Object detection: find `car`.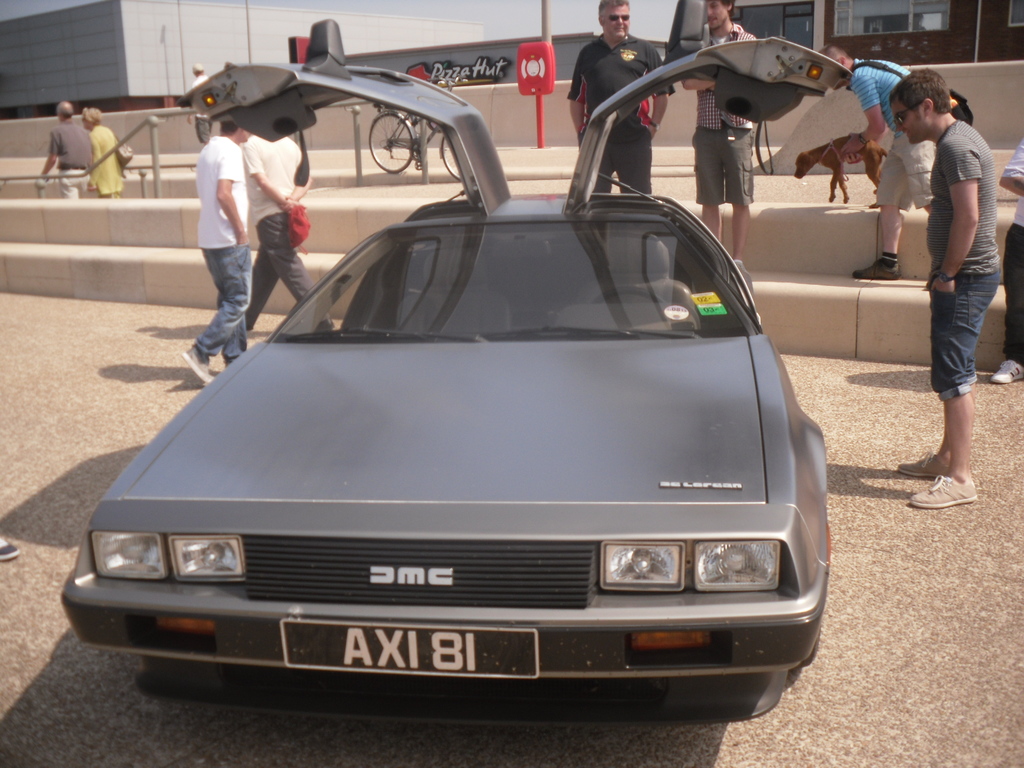
76:83:851:730.
